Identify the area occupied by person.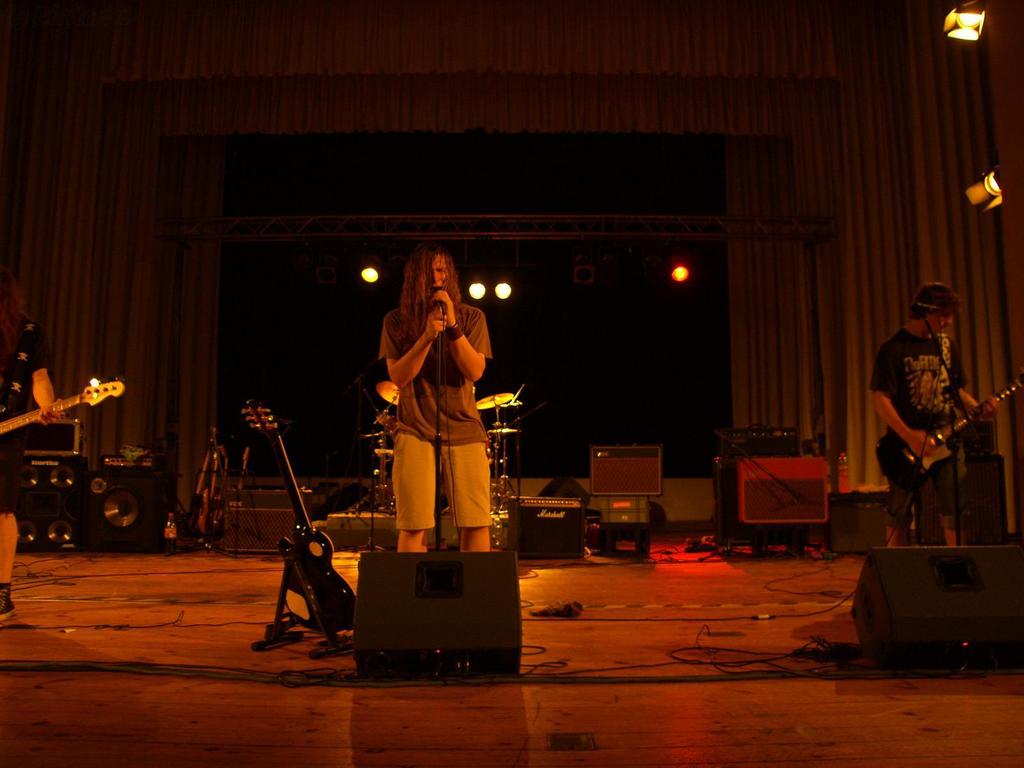
Area: [left=362, top=246, right=503, bottom=604].
